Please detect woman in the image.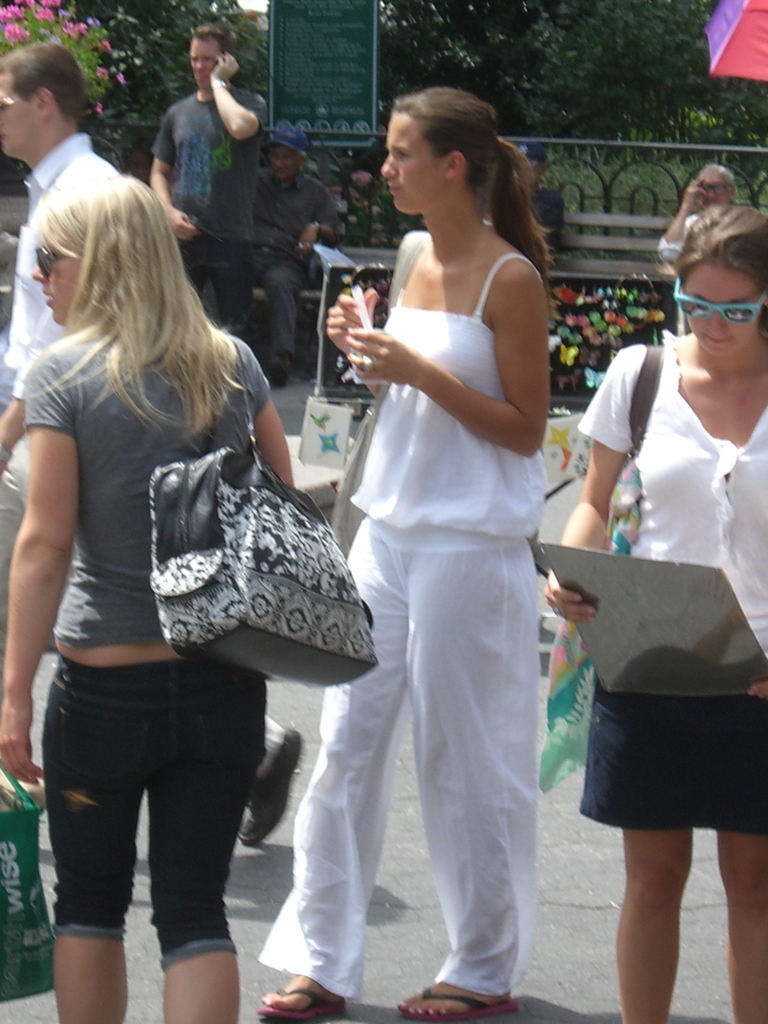
(x1=0, y1=176, x2=295, y2=1023).
